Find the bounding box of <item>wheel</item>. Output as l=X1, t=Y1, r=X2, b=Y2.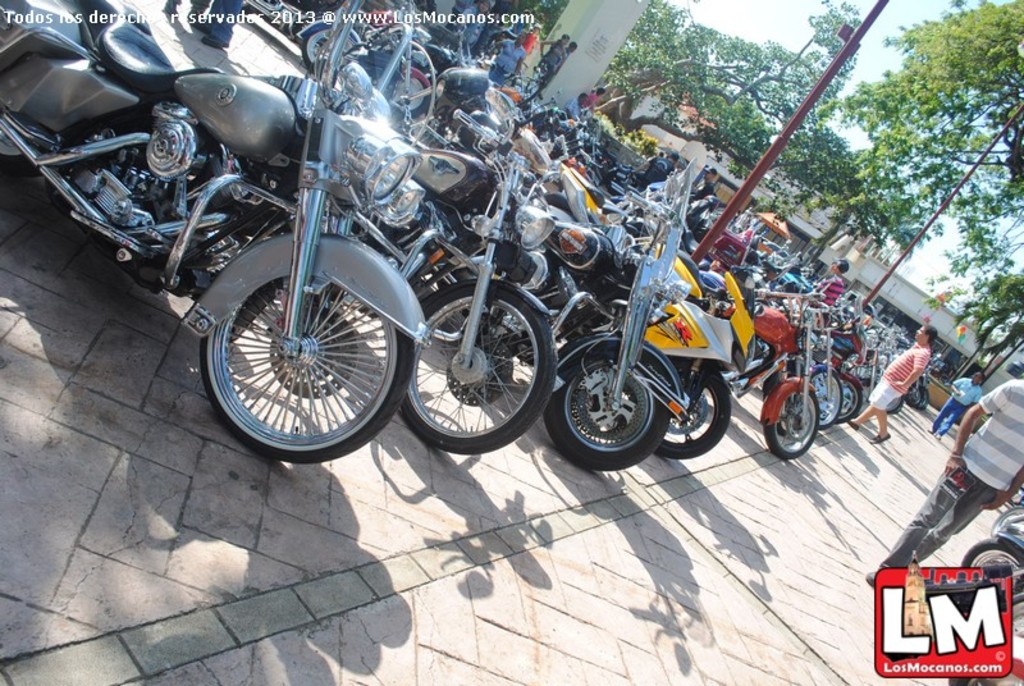
l=186, t=237, r=389, b=443.
